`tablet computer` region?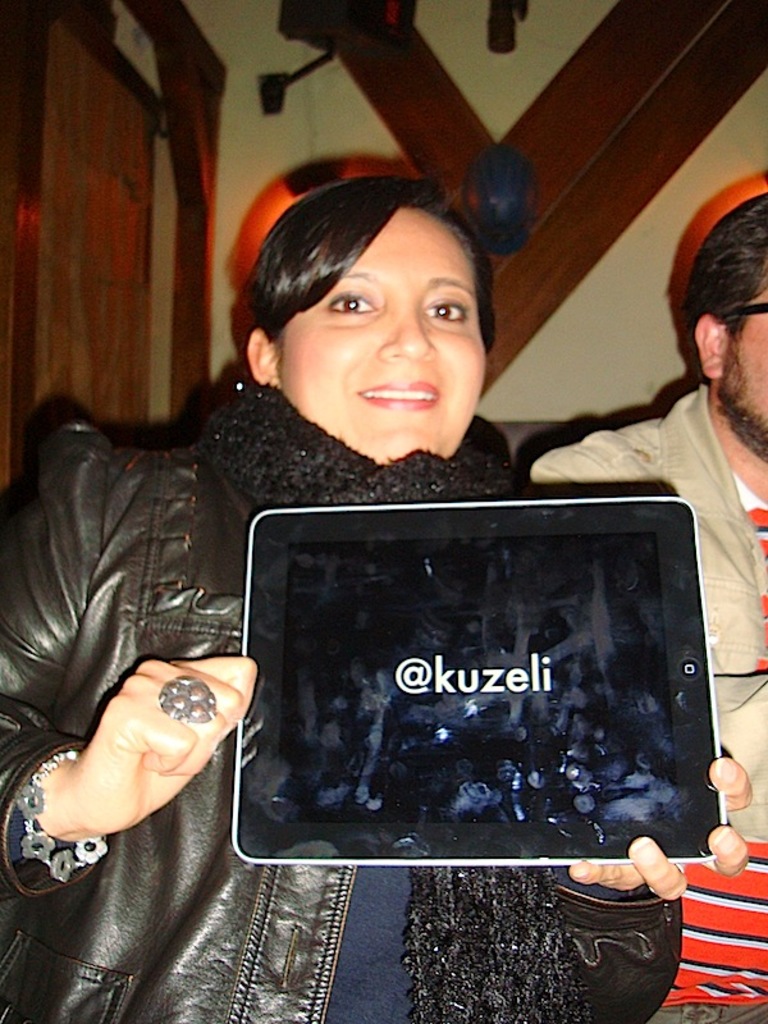
234 495 723 867
